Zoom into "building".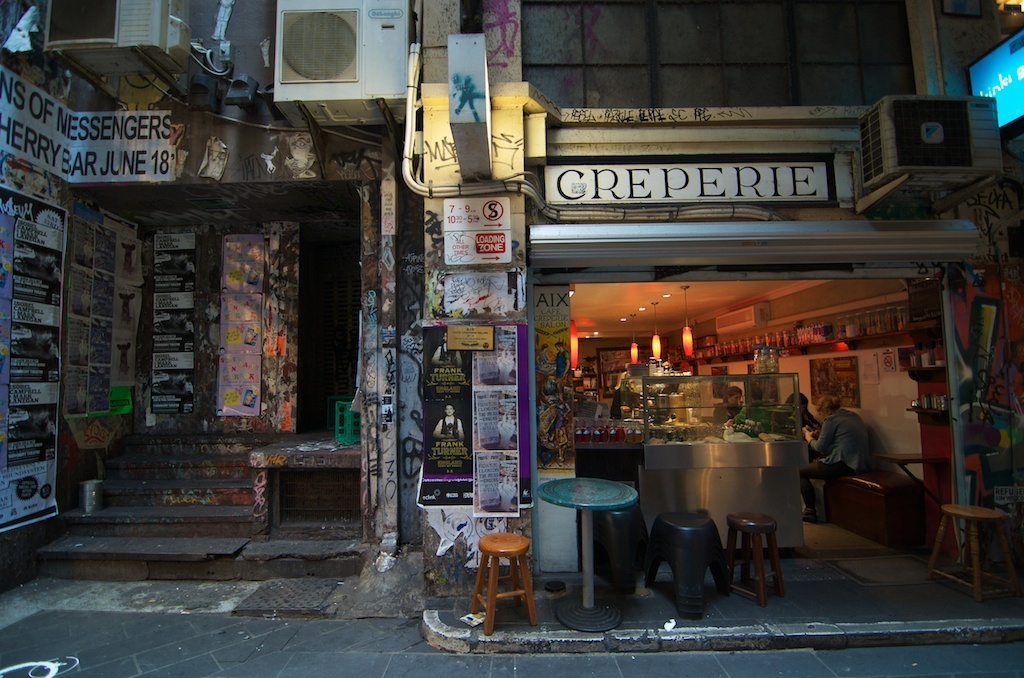
Zoom target: select_region(0, 0, 1023, 609).
